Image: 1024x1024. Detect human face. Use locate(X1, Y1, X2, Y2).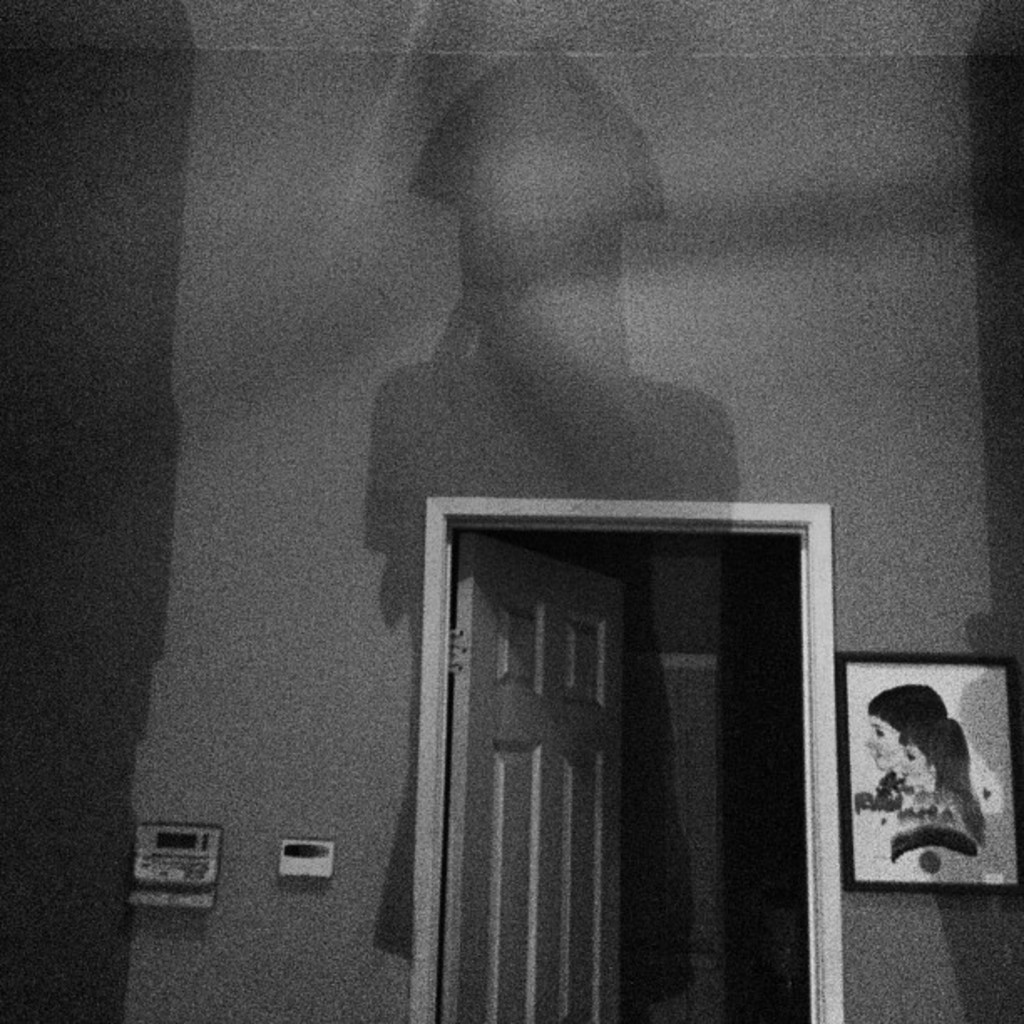
locate(902, 743, 932, 793).
